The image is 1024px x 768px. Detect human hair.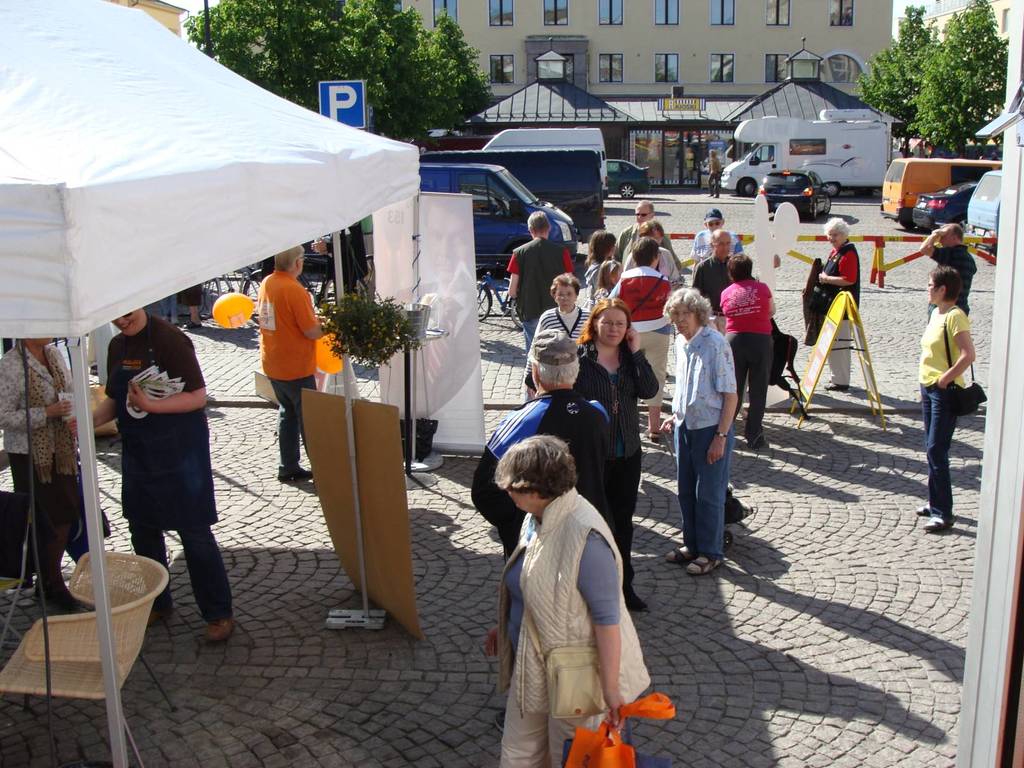
Detection: {"left": 573, "top": 296, "right": 632, "bottom": 344}.
